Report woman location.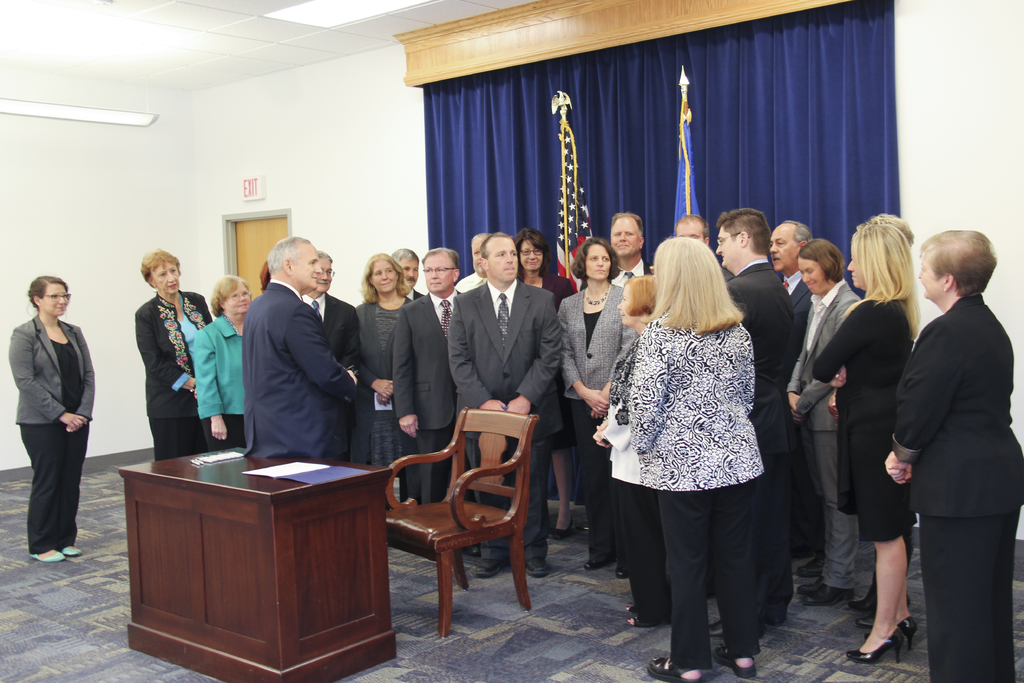
Report: (x1=808, y1=222, x2=918, y2=663).
